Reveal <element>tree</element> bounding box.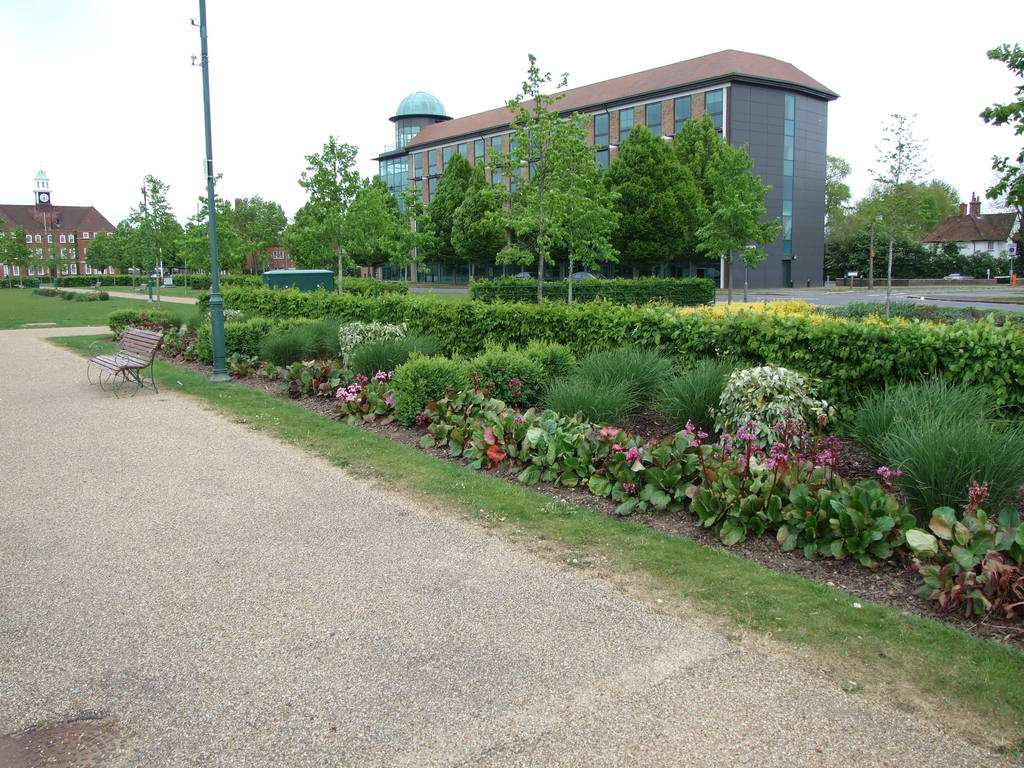
Revealed: x1=503, y1=113, x2=623, y2=306.
